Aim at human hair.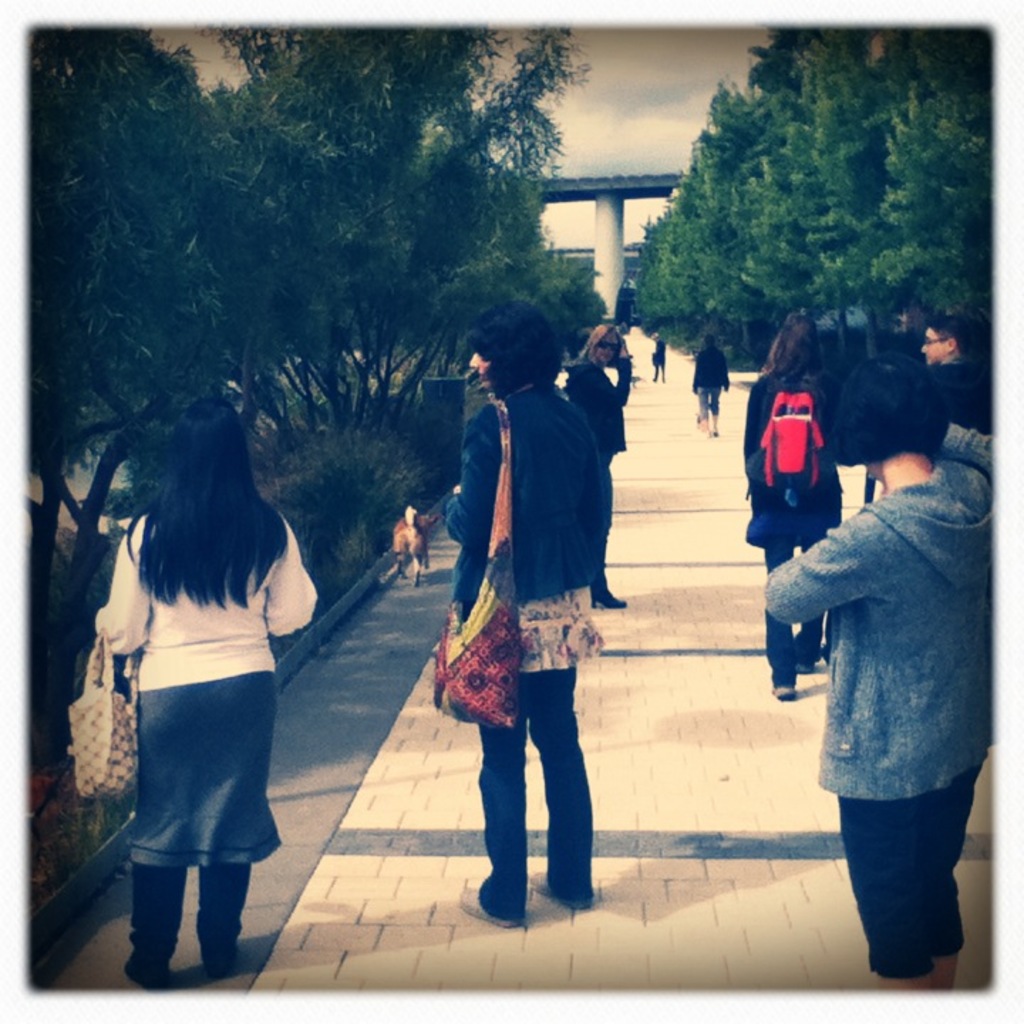
Aimed at select_region(929, 317, 973, 357).
